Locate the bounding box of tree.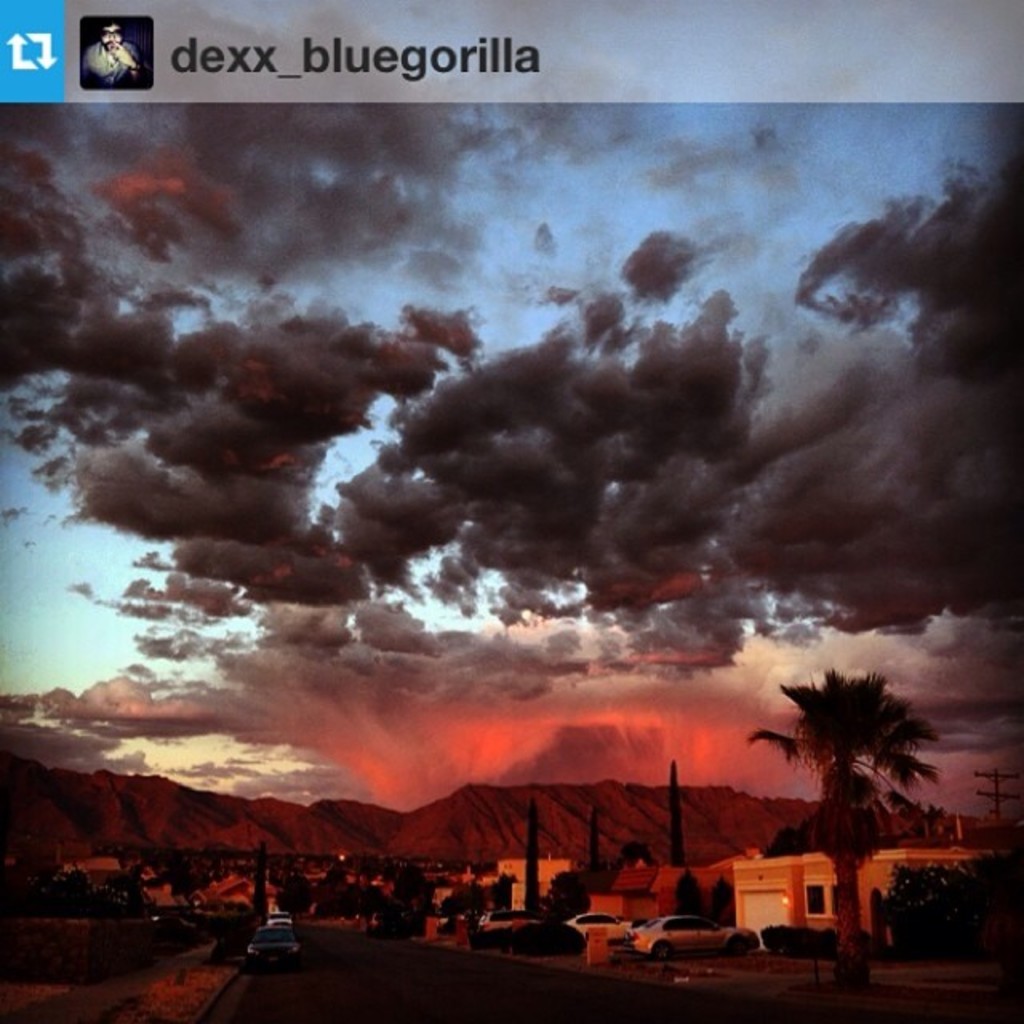
Bounding box: [538, 872, 592, 918].
